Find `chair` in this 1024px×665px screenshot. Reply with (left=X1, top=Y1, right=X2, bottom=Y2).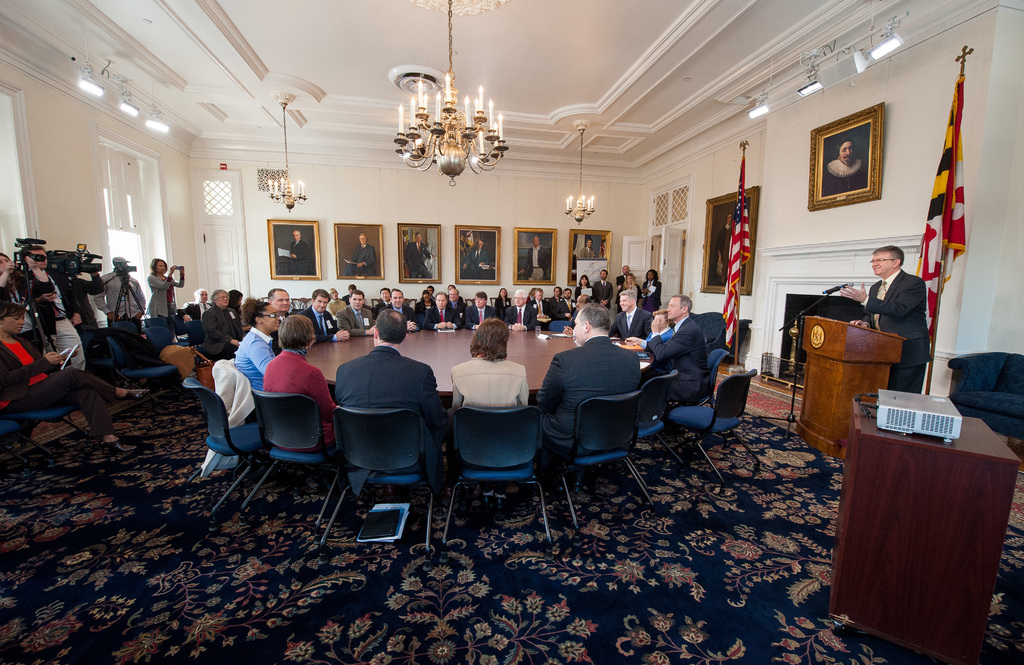
(left=102, top=337, right=177, bottom=408).
